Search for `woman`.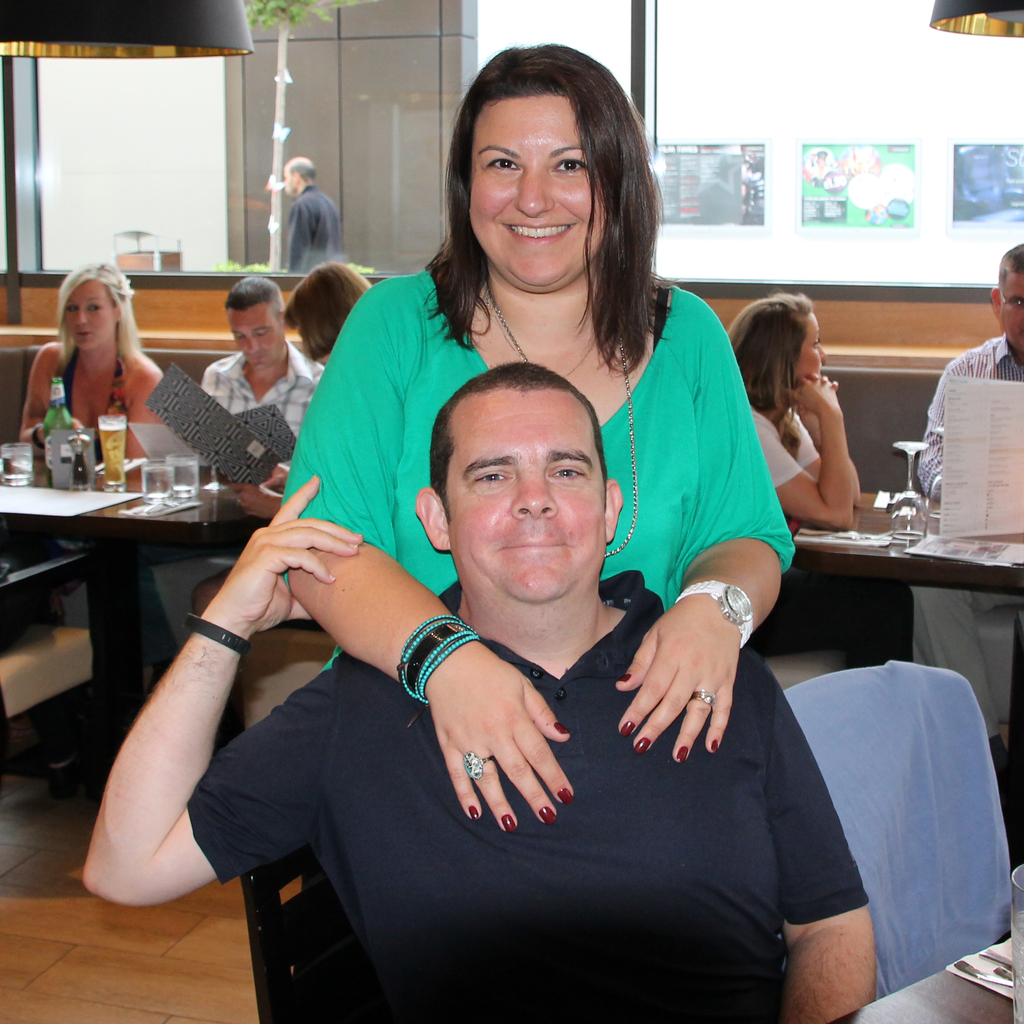
Found at crop(277, 259, 372, 364).
